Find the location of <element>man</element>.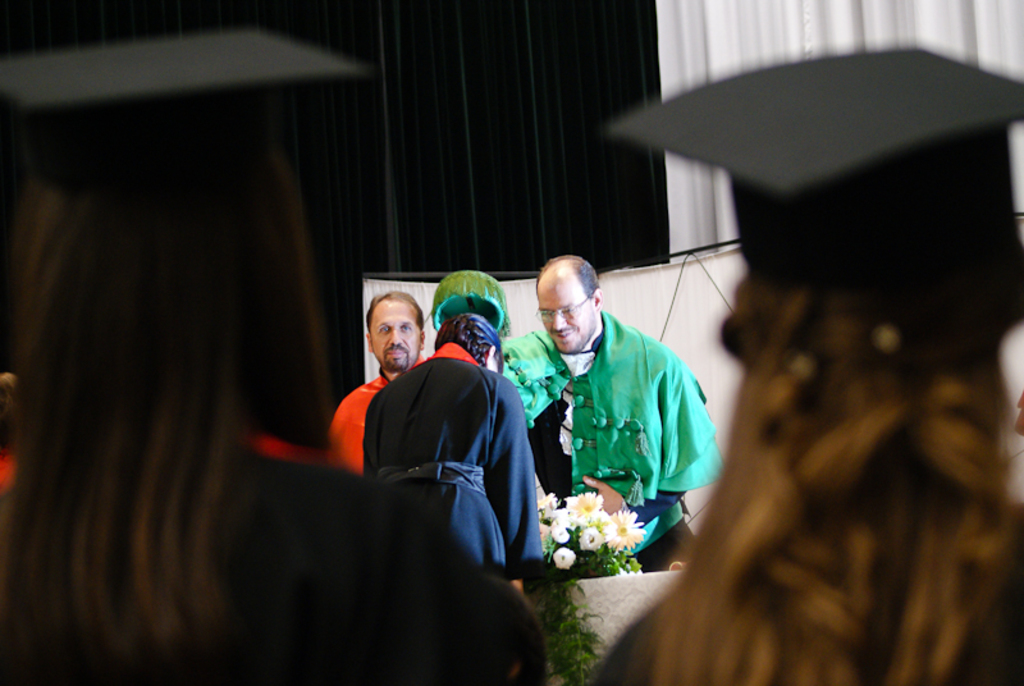
Location: x1=506 y1=256 x2=707 y2=582.
